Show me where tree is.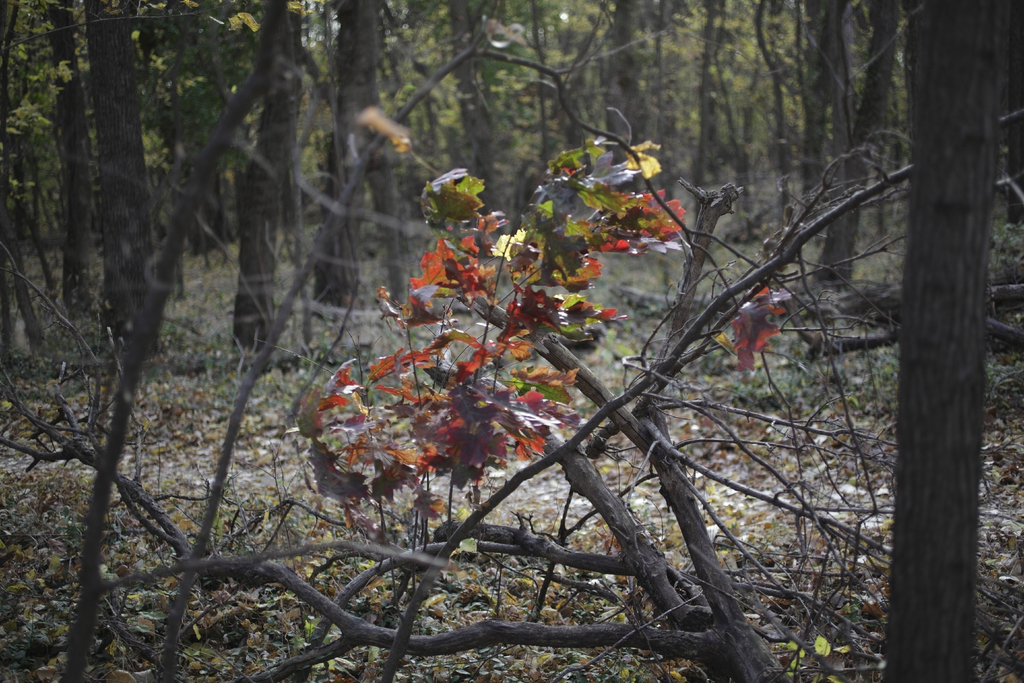
tree is at <region>668, 0, 844, 427</region>.
